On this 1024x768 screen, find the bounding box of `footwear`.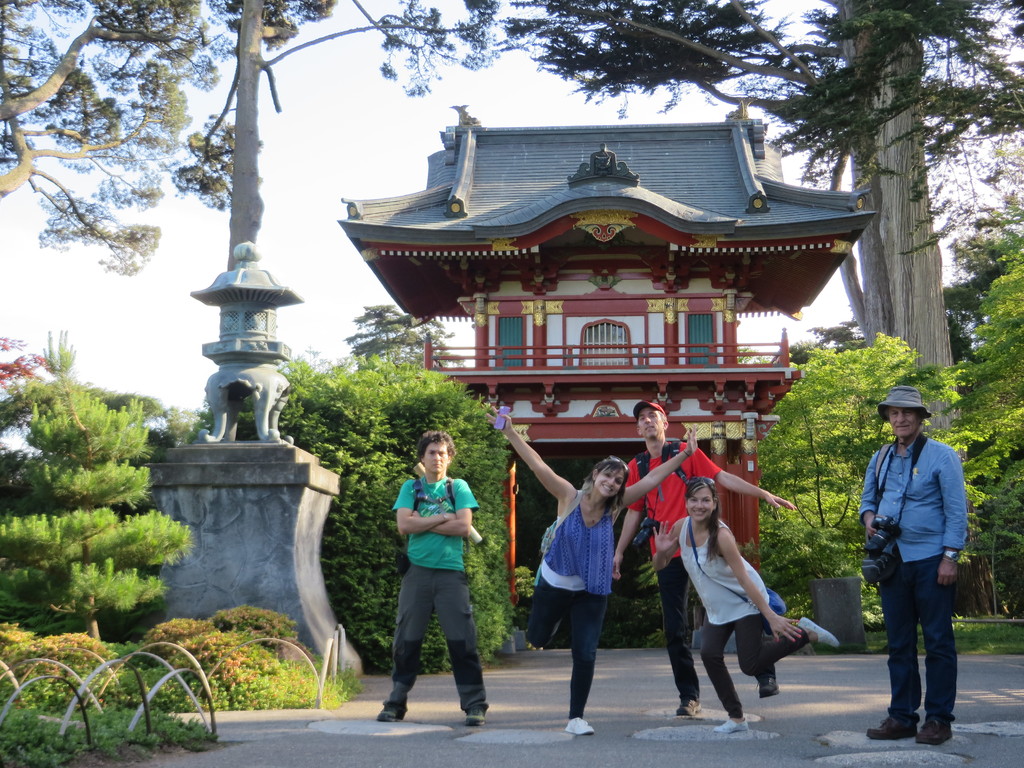
Bounding box: bbox(465, 709, 486, 726).
